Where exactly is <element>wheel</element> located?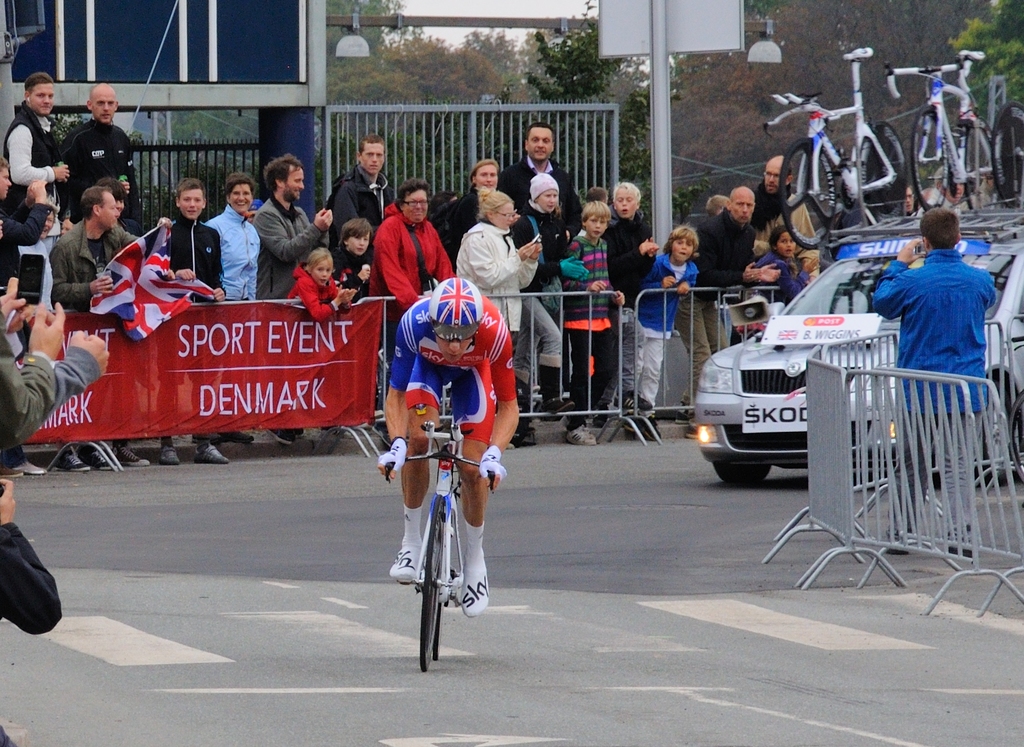
Its bounding box is pyautogui.locateOnScreen(1007, 385, 1023, 481).
